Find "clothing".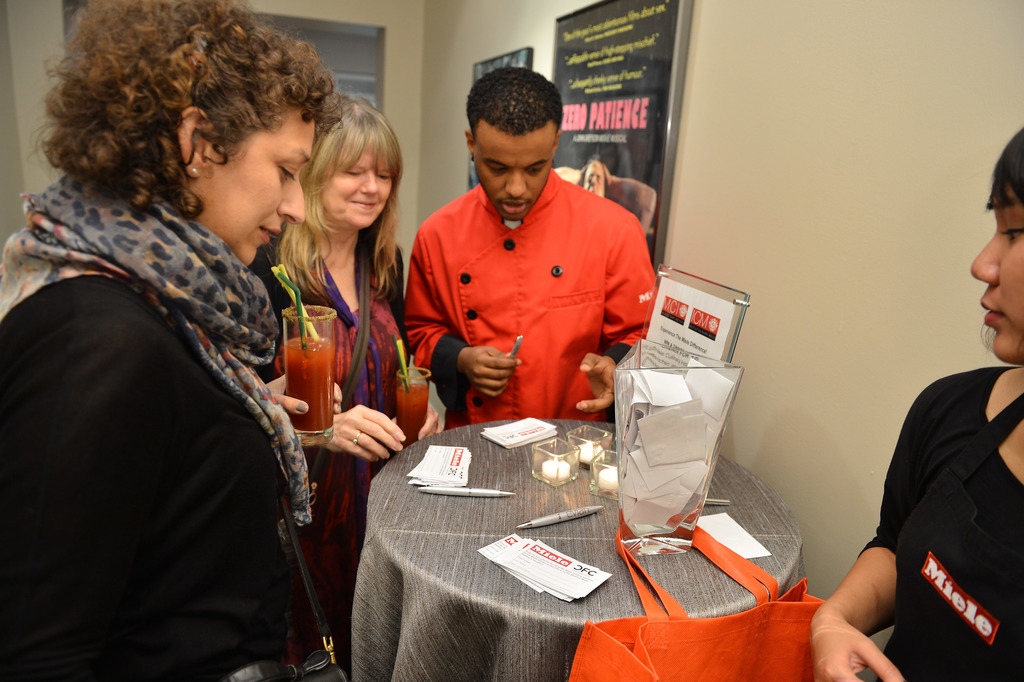
x1=0 y1=158 x2=349 y2=681.
